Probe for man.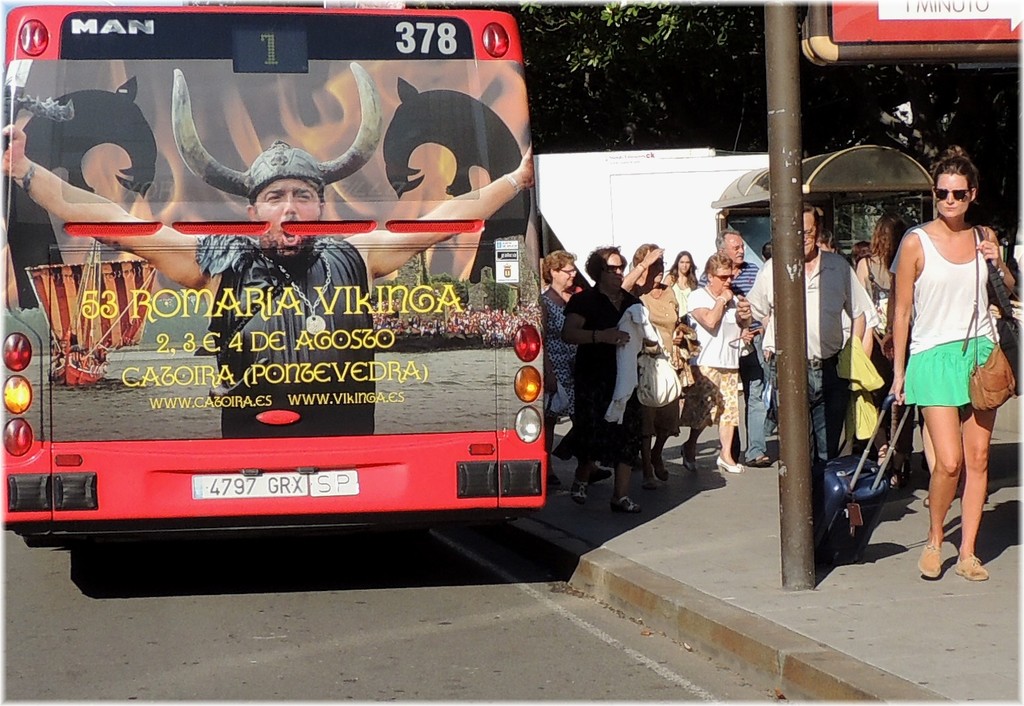
Probe result: [693, 229, 762, 467].
